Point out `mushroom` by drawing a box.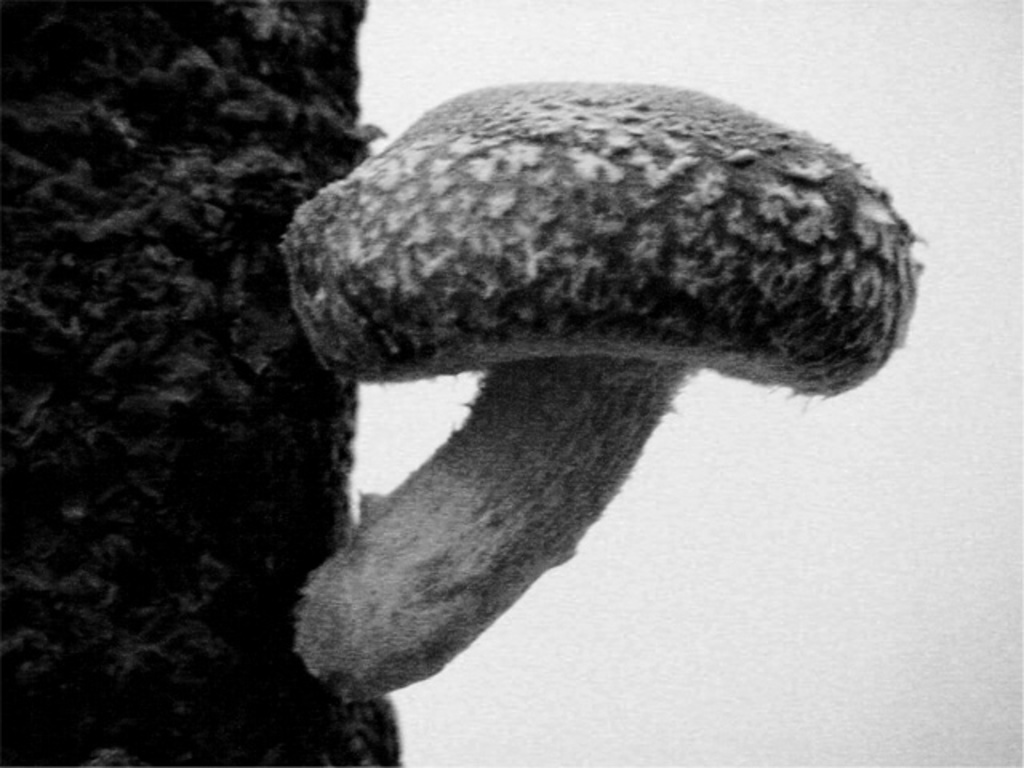
x1=232, y1=85, x2=987, y2=730.
